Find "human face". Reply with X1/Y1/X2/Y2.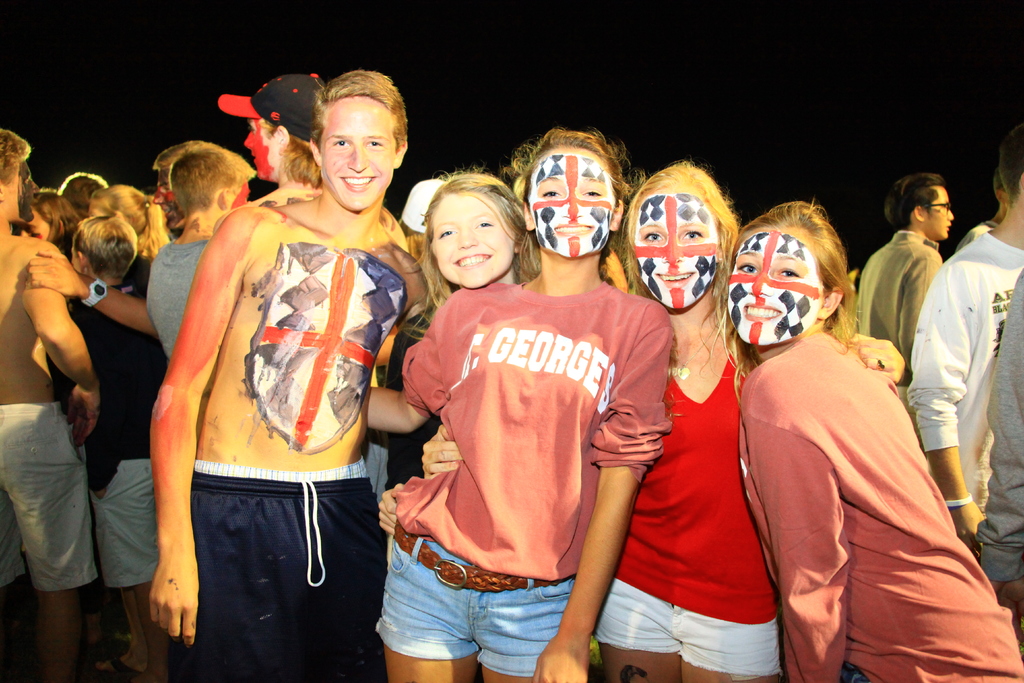
433/199/518/289.
